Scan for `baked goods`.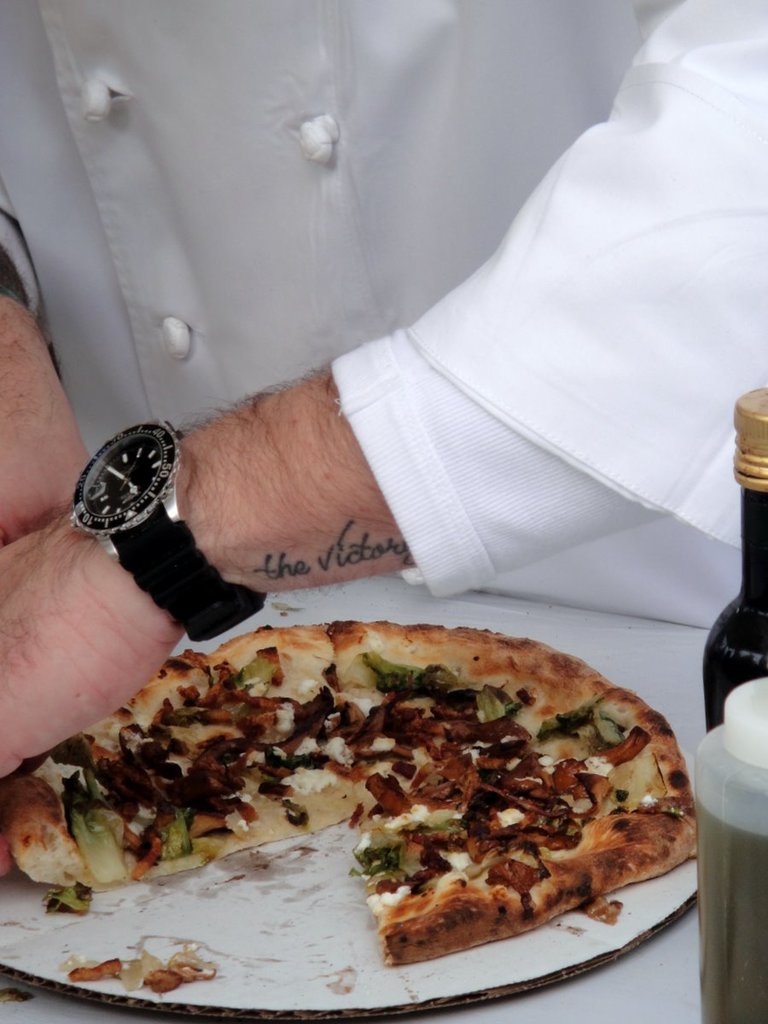
Scan result: 11,639,683,980.
